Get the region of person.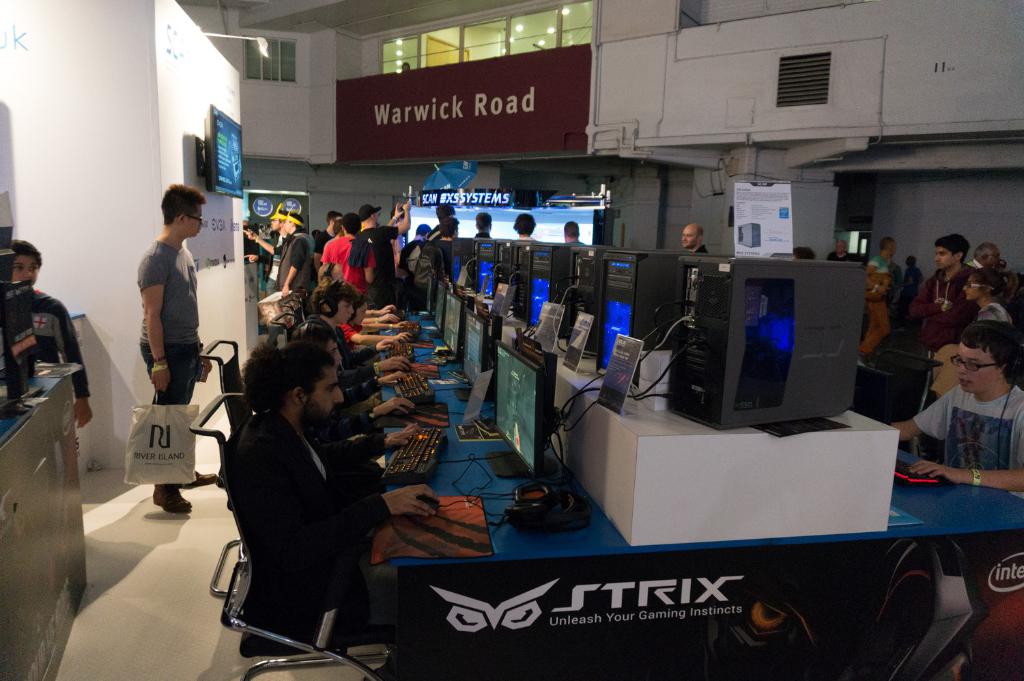
829:236:856:264.
